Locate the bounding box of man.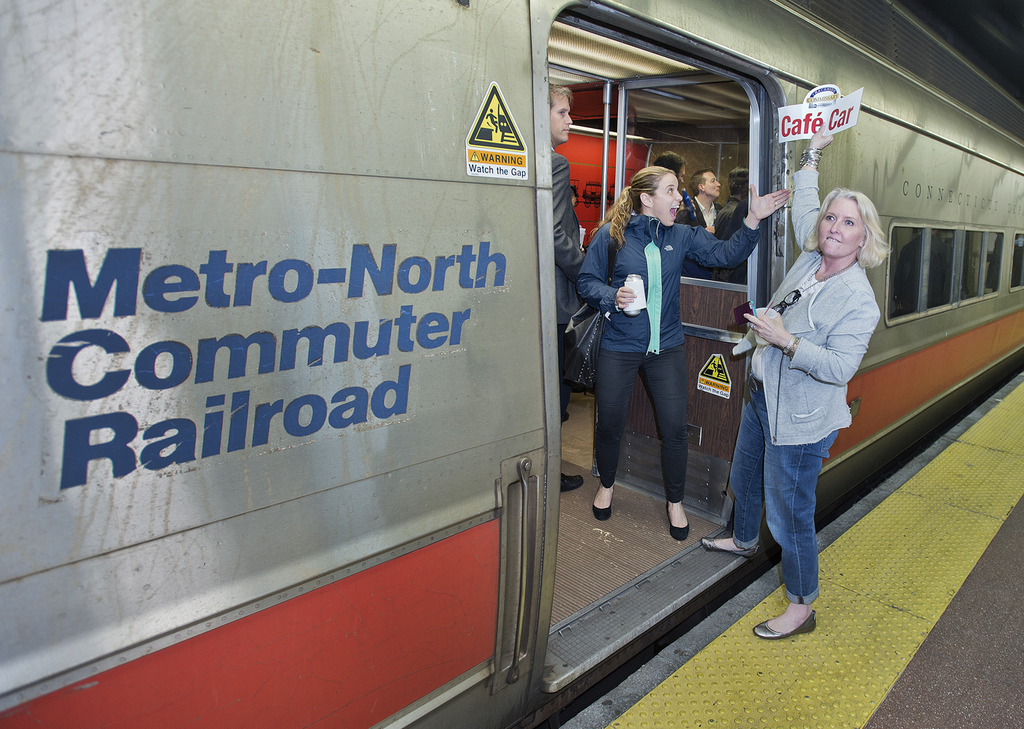
Bounding box: Rect(547, 86, 591, 493).
